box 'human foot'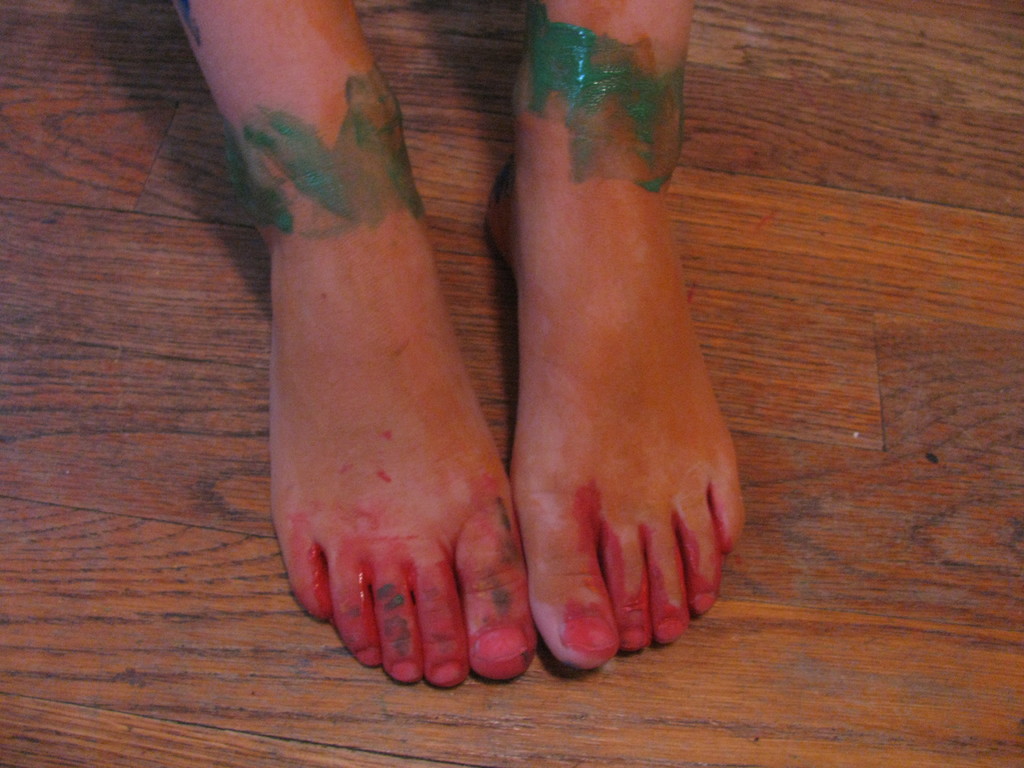
<box>486,45,746,664</box>
